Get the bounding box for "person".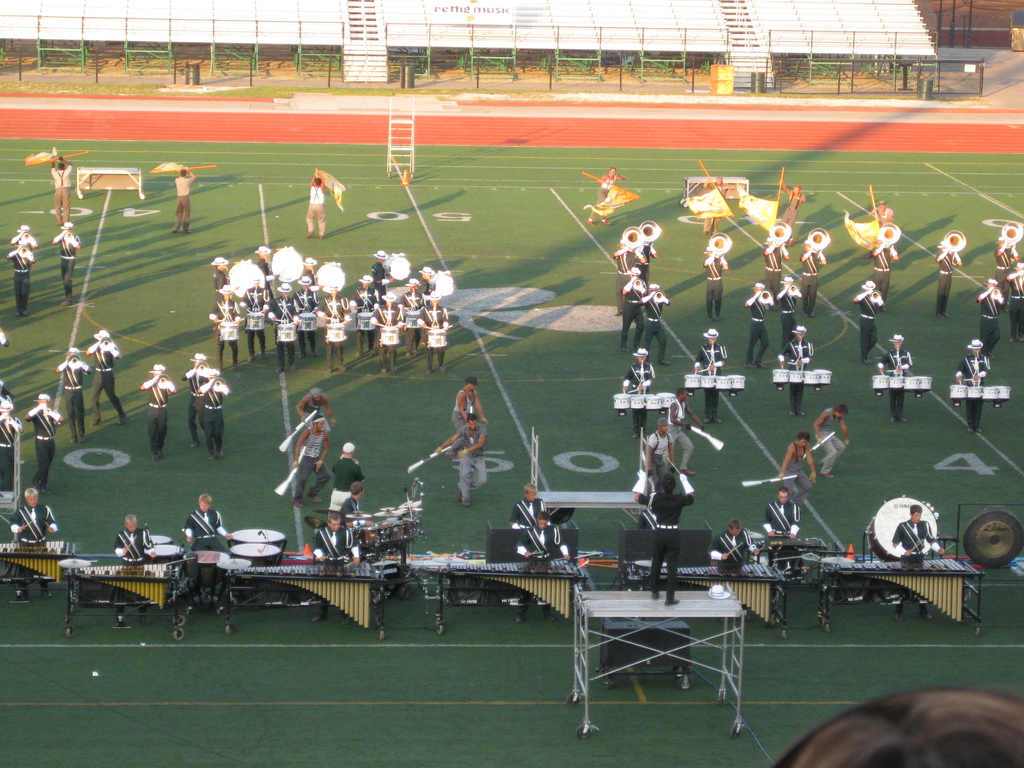
detection(303, 168, 328, 243).
